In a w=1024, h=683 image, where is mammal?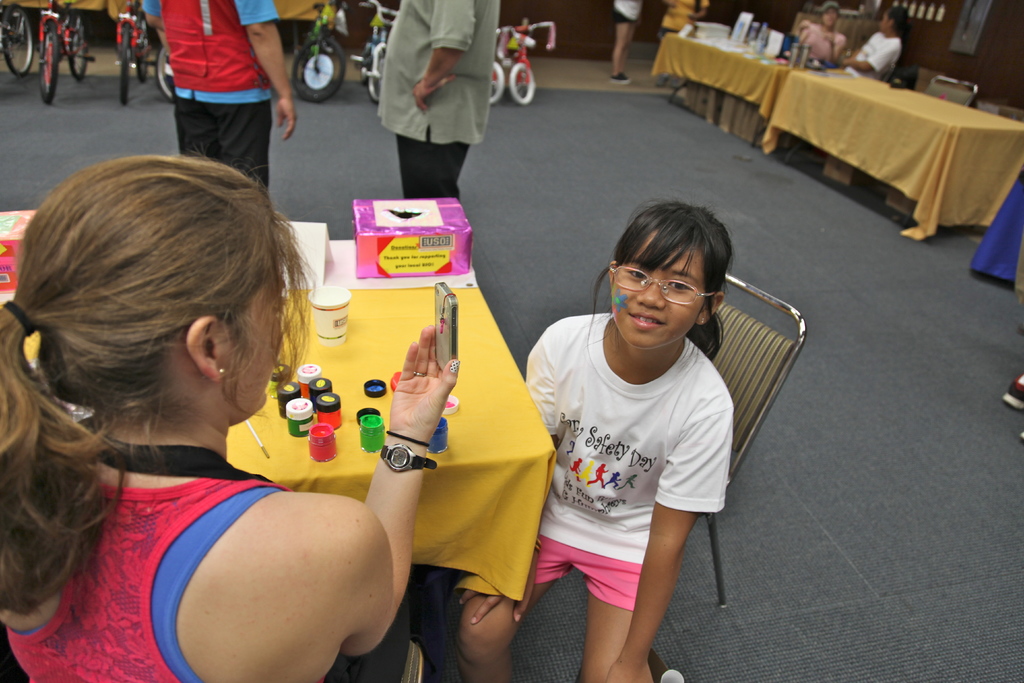
select_region(456, 197, 737, 682).
